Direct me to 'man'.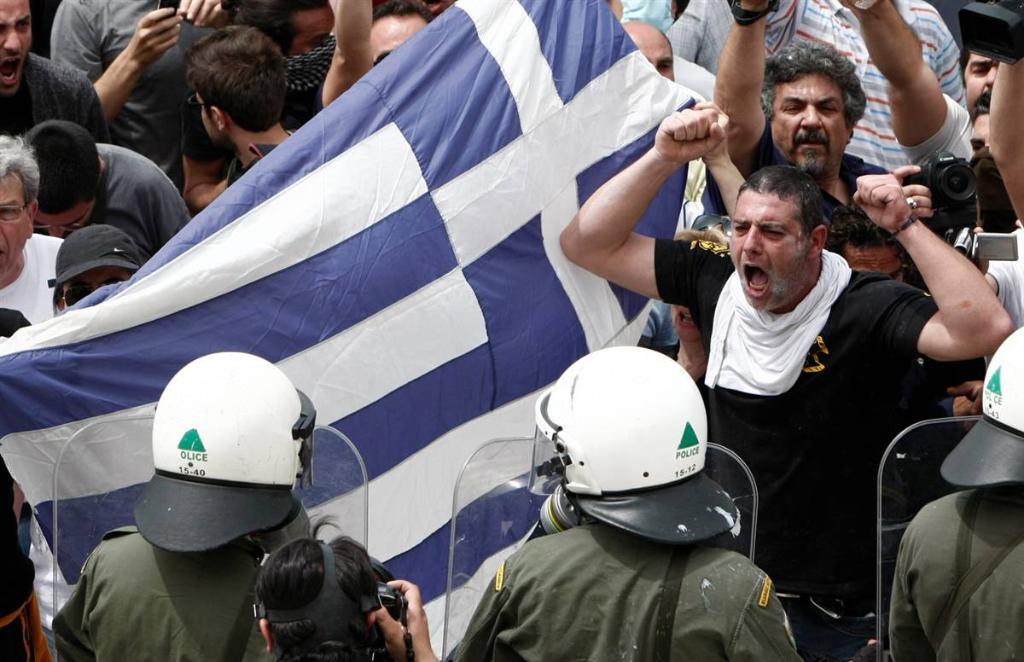
Direction: 185, 19, 308, 183.
